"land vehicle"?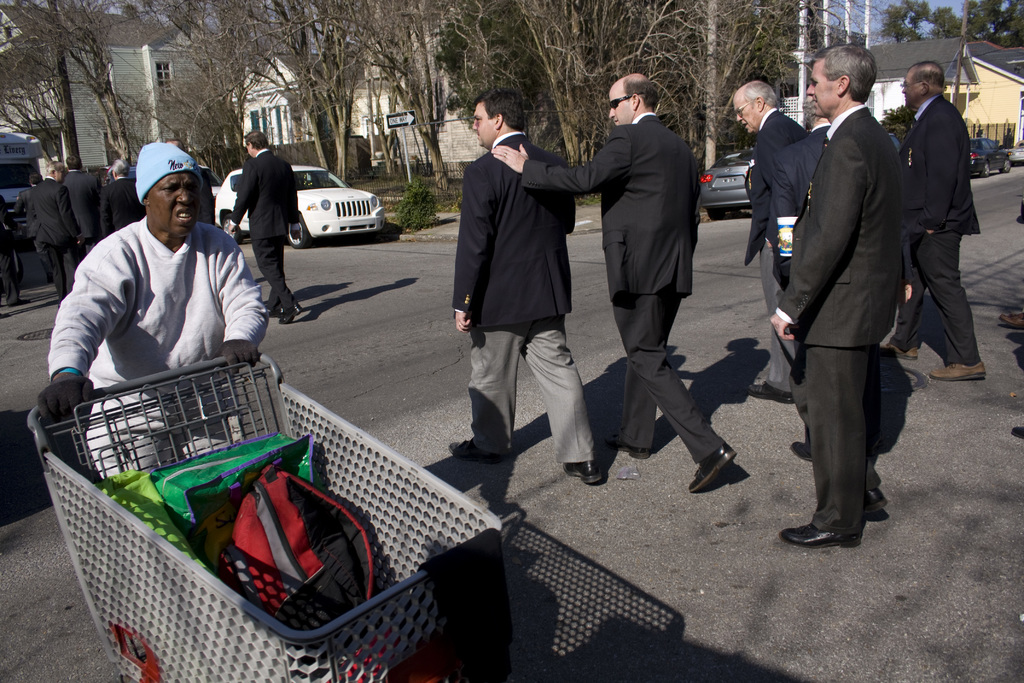
detection(703, 152, 762, 222)
